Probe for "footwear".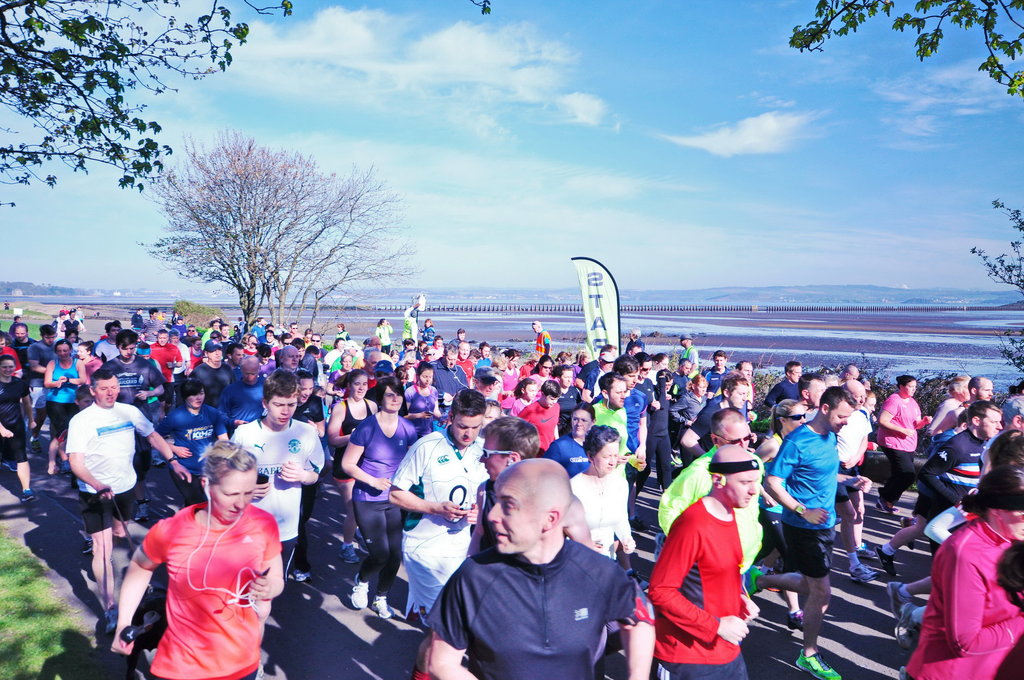
Probe result: select_region(740, 562, 764, 599).
